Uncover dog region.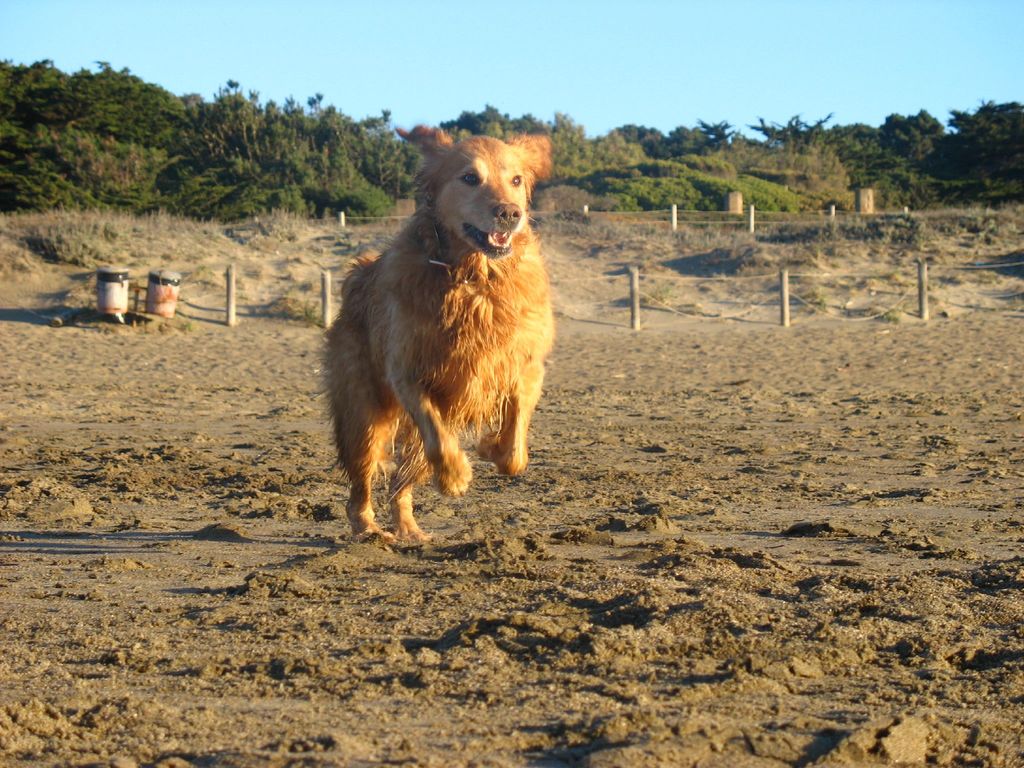
Uncovered: bbox=(314, 124, 556, 545).
